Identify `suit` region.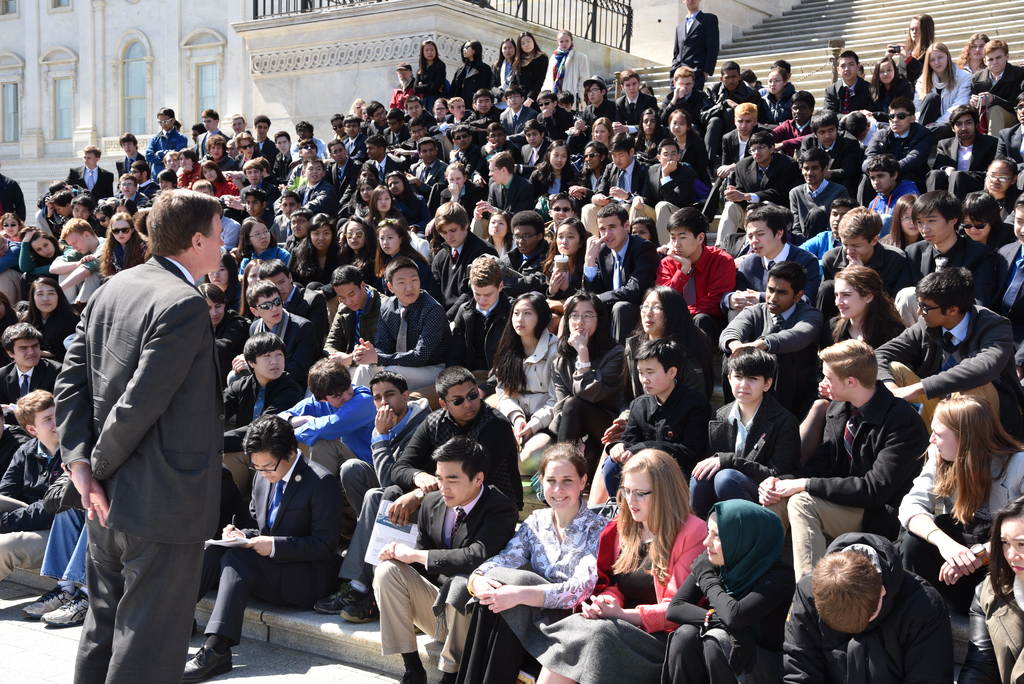
Region: (541, 106, 579, 140).
